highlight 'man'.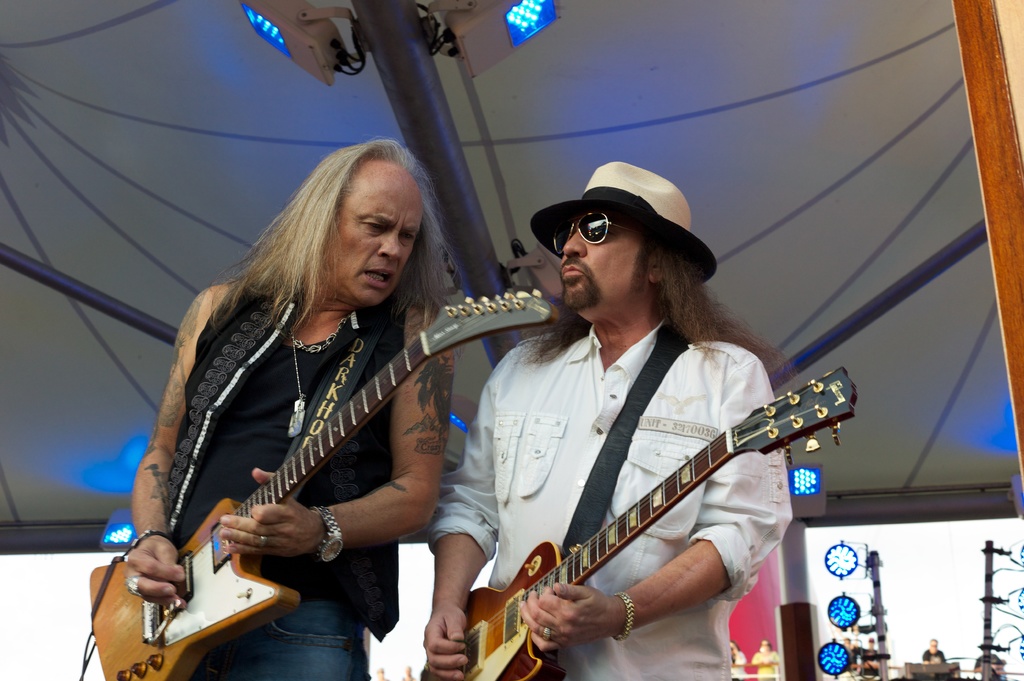
Highlighted region: bbox=[124, 136, 459, 680].
